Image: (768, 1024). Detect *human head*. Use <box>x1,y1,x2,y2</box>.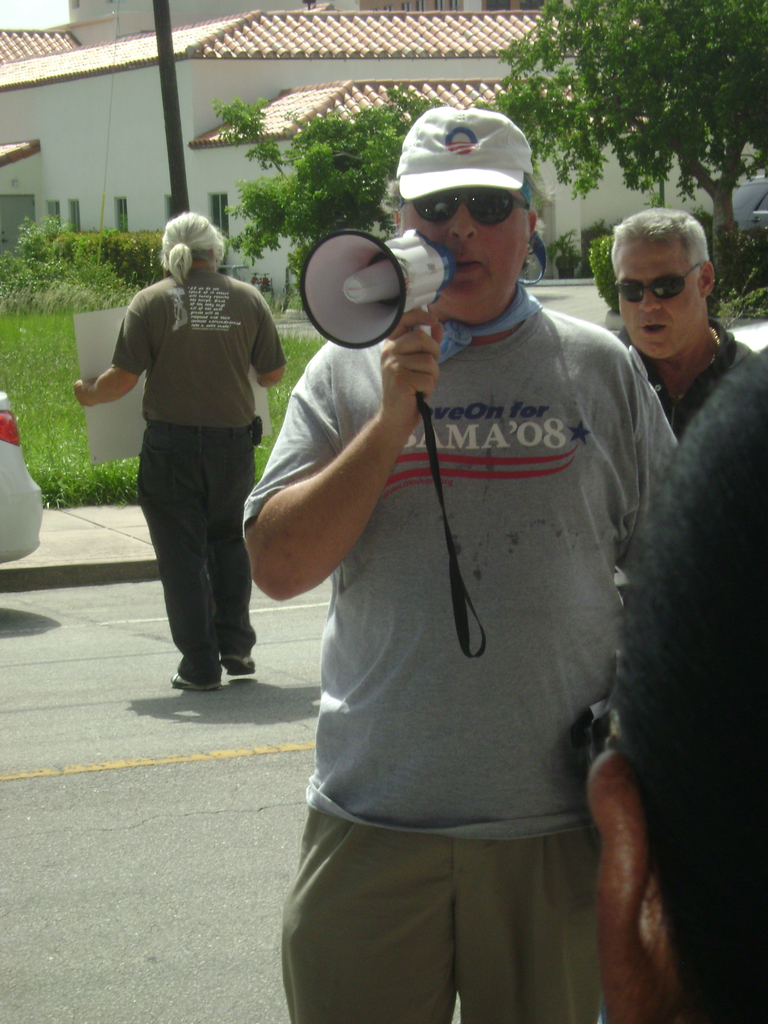
<box>392,111,532,323</box>.
